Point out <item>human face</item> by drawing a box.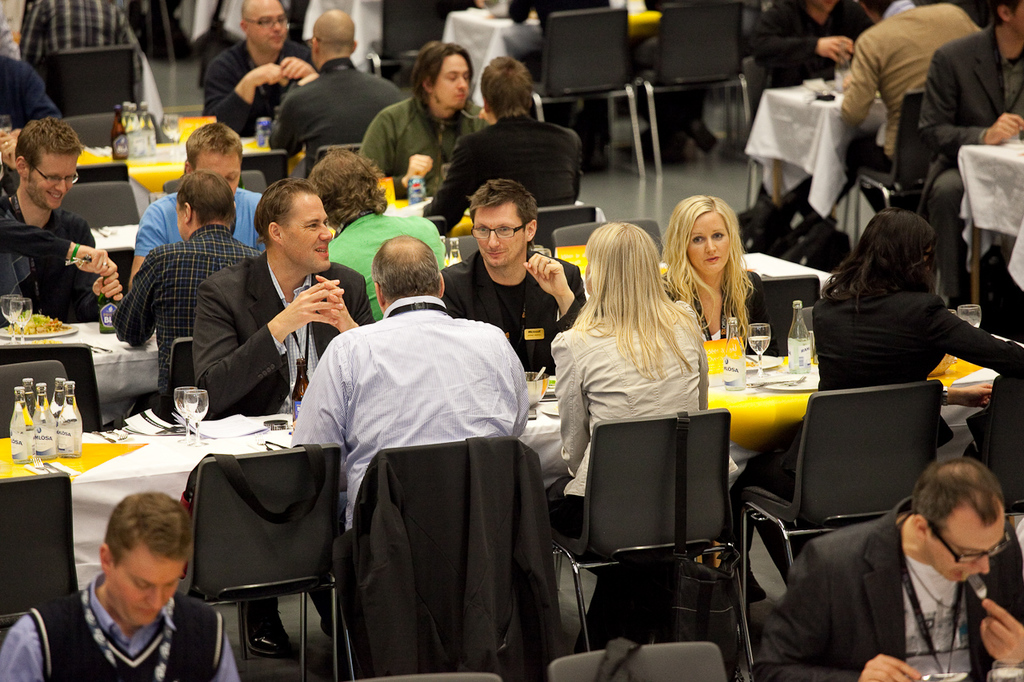
<box>434,54,469,111</box>.
